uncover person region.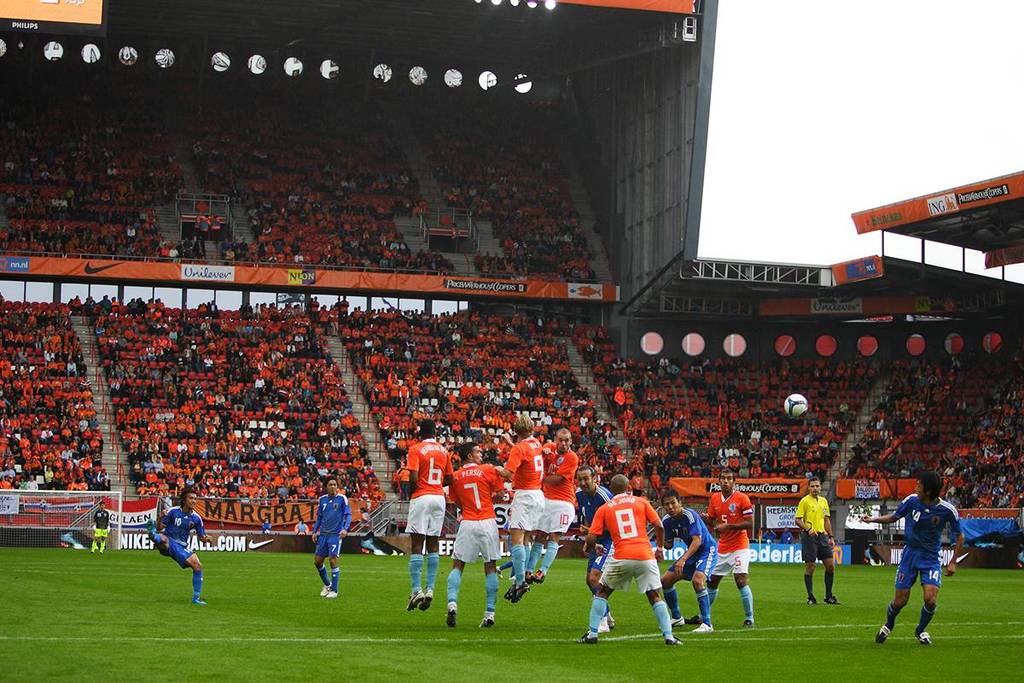
Uncovered: x1=335 y1=297 x2=340 y2=312.
